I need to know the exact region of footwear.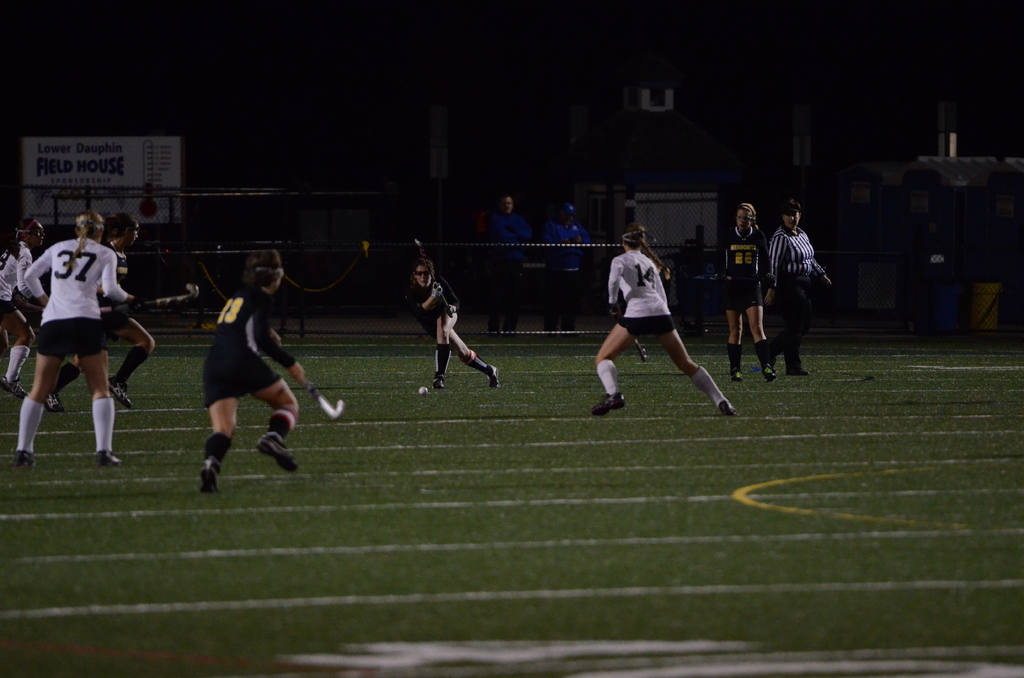
Region: (left=108, top=378, right=134, bottom=407).
